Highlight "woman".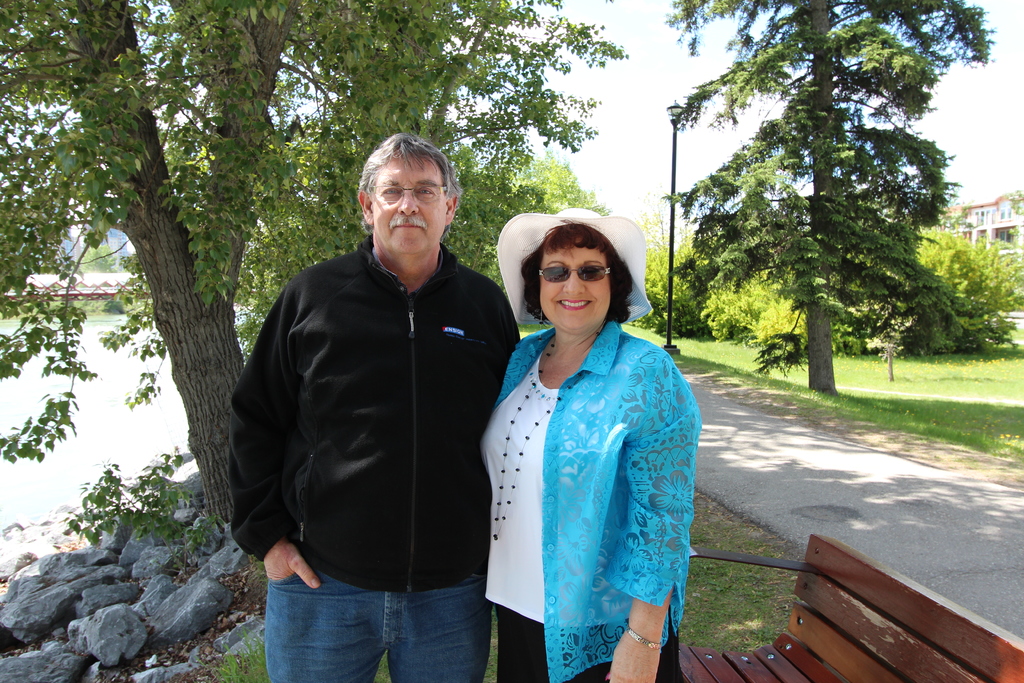
Highlighted region: (474, 199, 699, 682).
